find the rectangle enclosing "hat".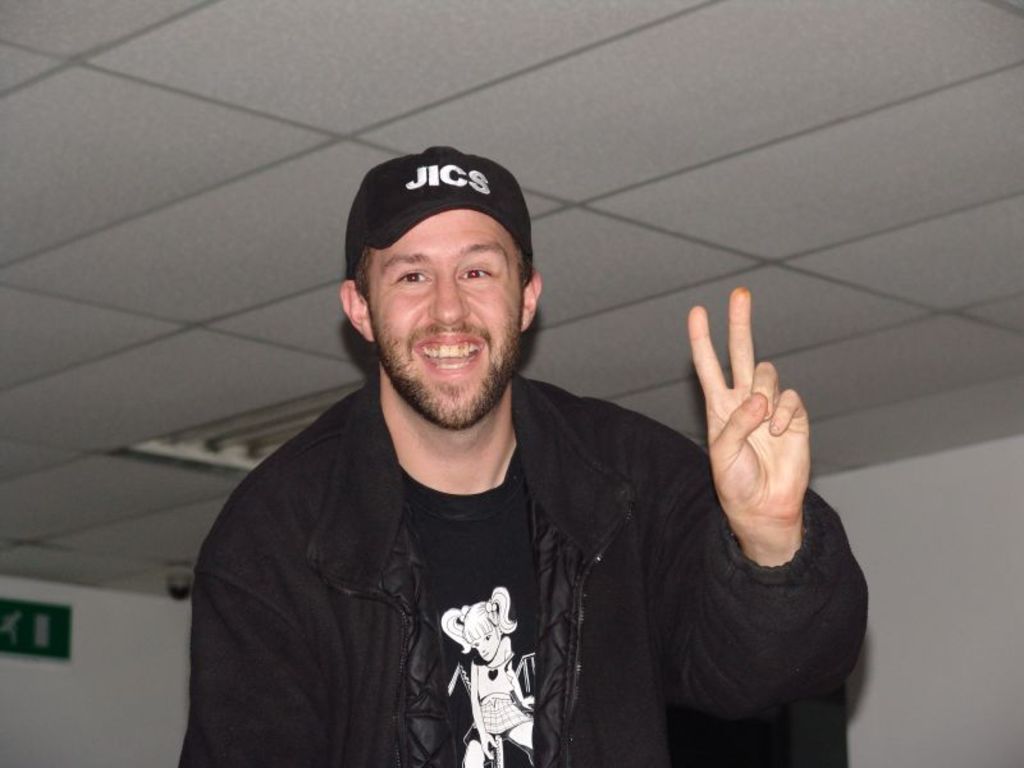
detection(348, 141, 532, 274).
